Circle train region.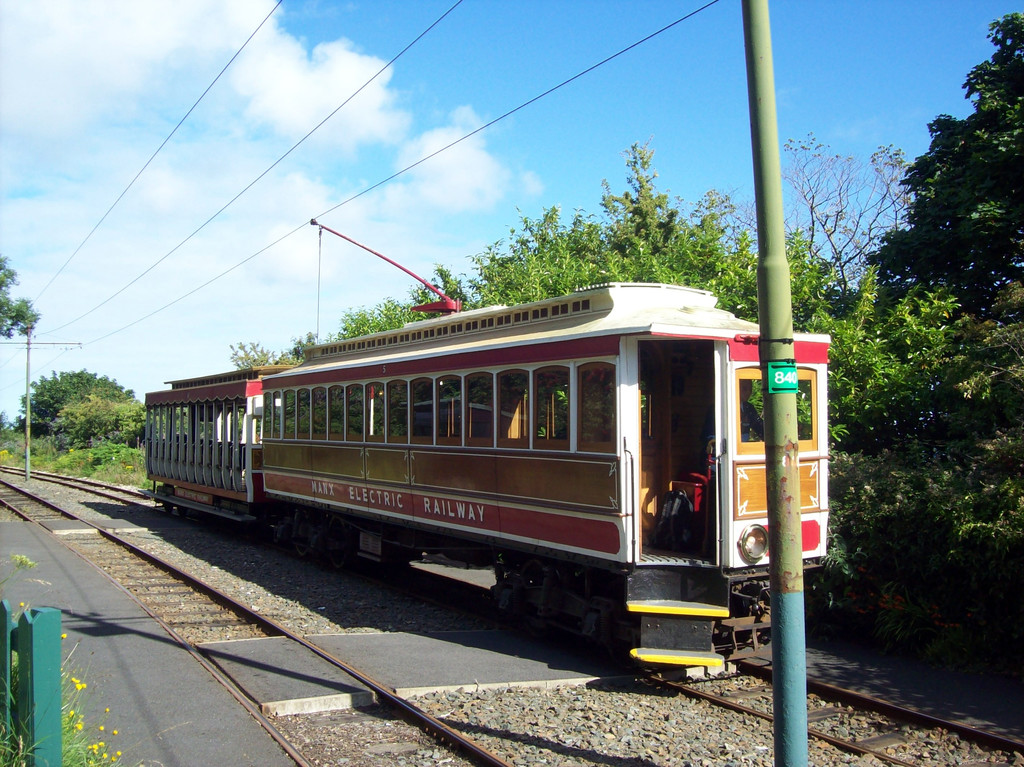
Region: [143,218,827,672].
